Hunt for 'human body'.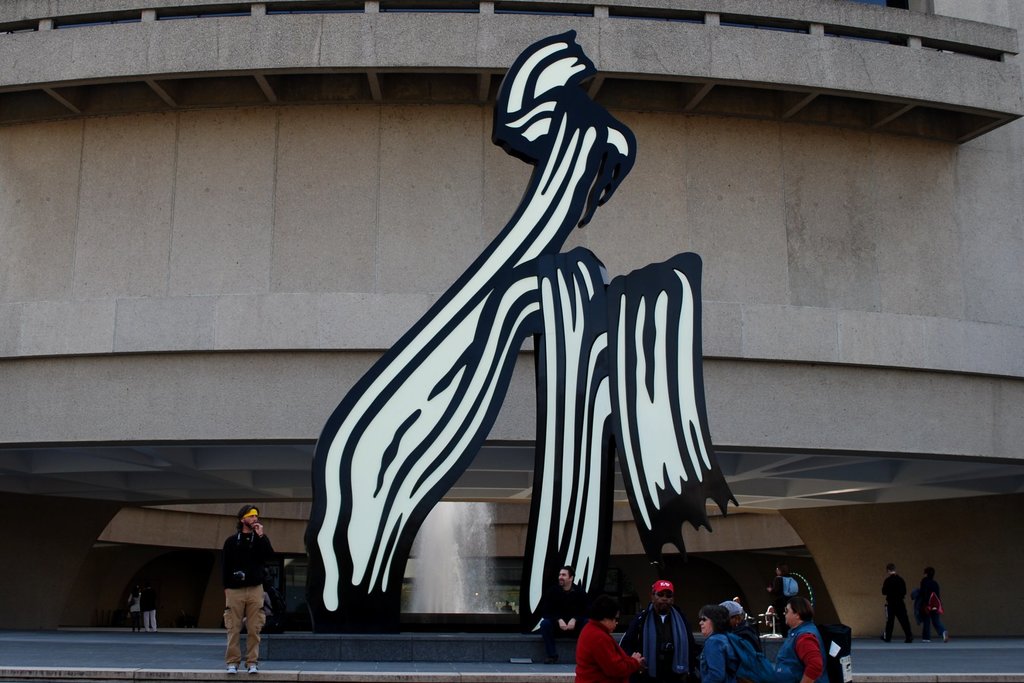
Hunted down at bbox(767, 623, 835, 682).
